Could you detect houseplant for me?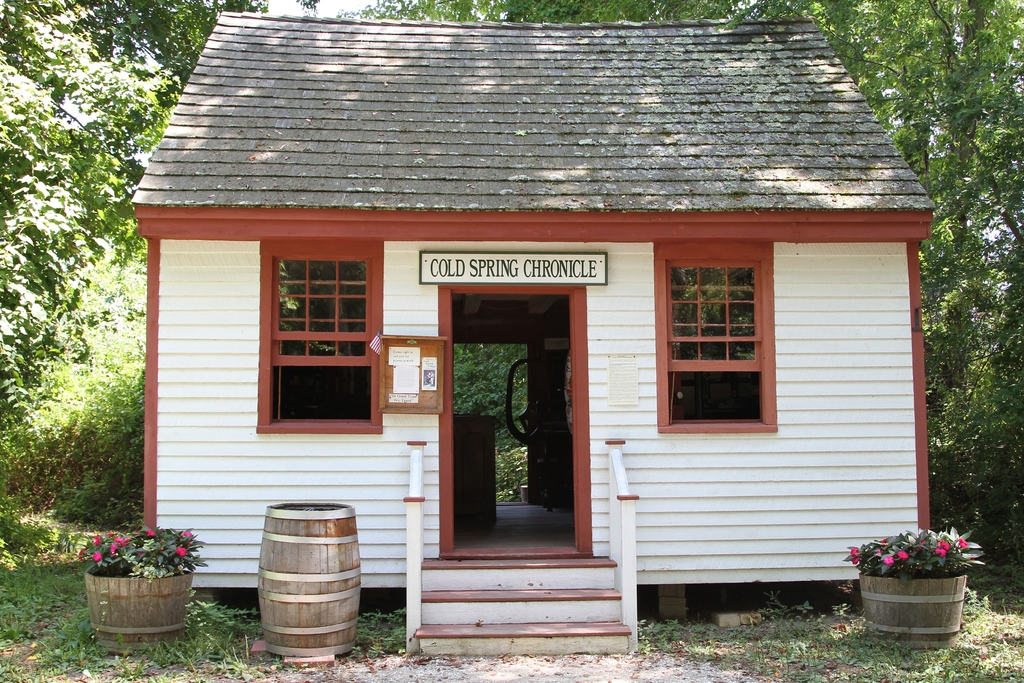
Detection result: (x1=850, y1=522, x2=991, y2=642).
